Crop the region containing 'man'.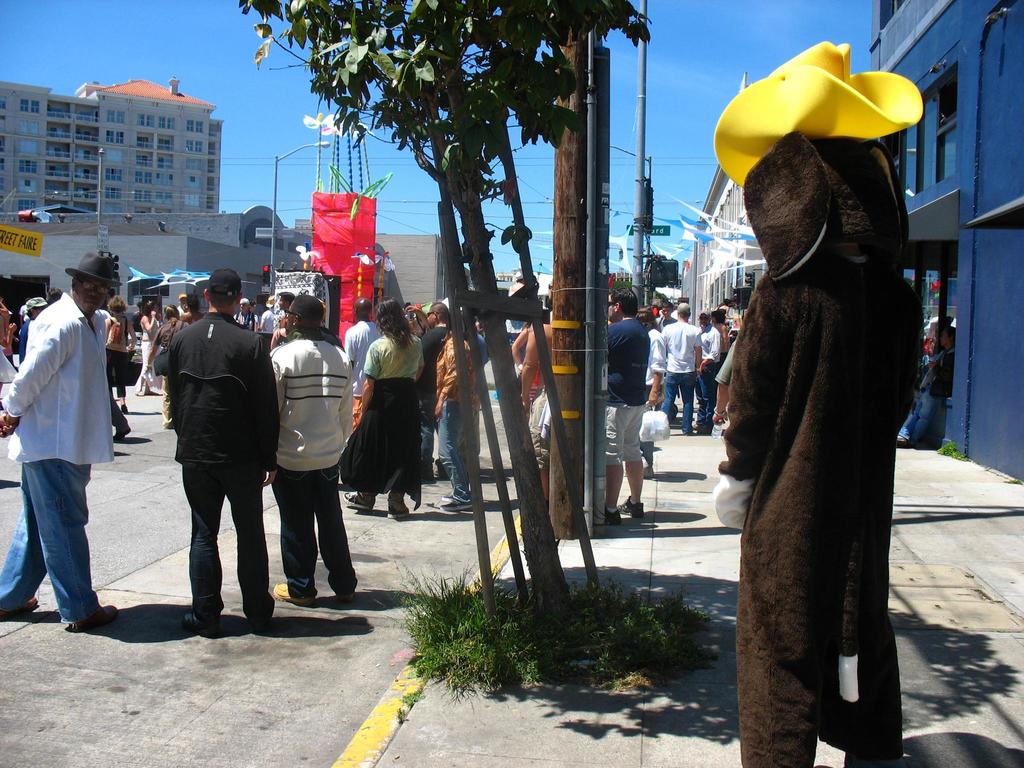
Crop region: 604:284:644:530.
